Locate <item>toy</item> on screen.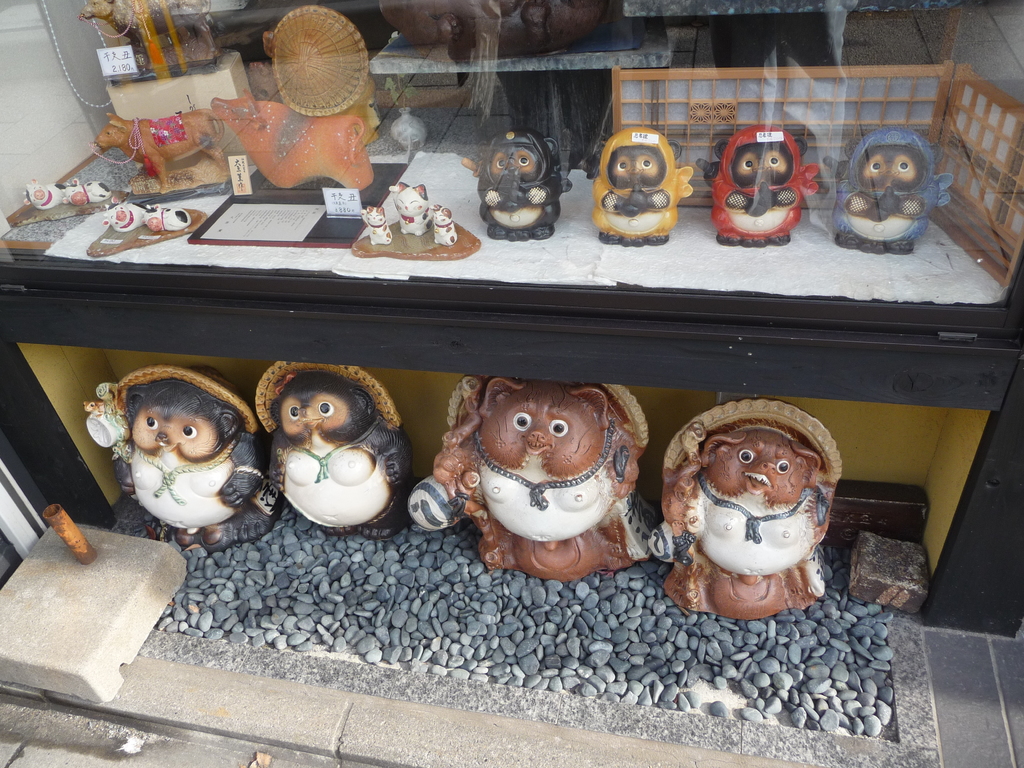
On screen at select_region(253, 362, 416, 540).
